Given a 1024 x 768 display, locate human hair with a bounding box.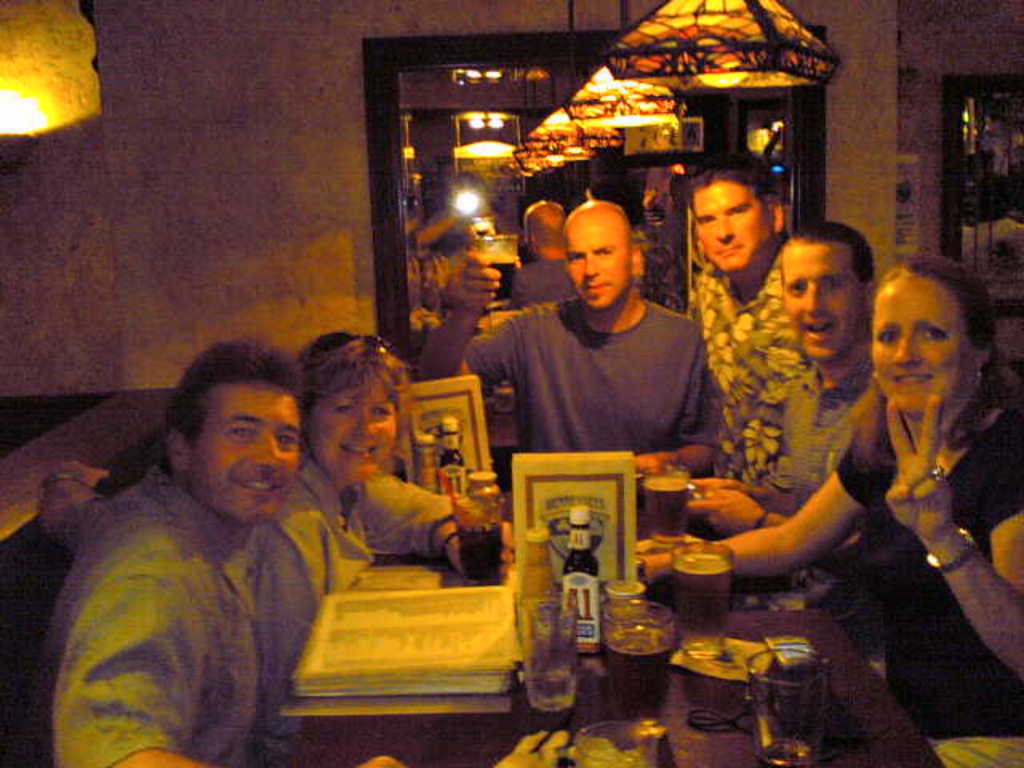
Located: <region>778, 219, 877, 294</region>.
